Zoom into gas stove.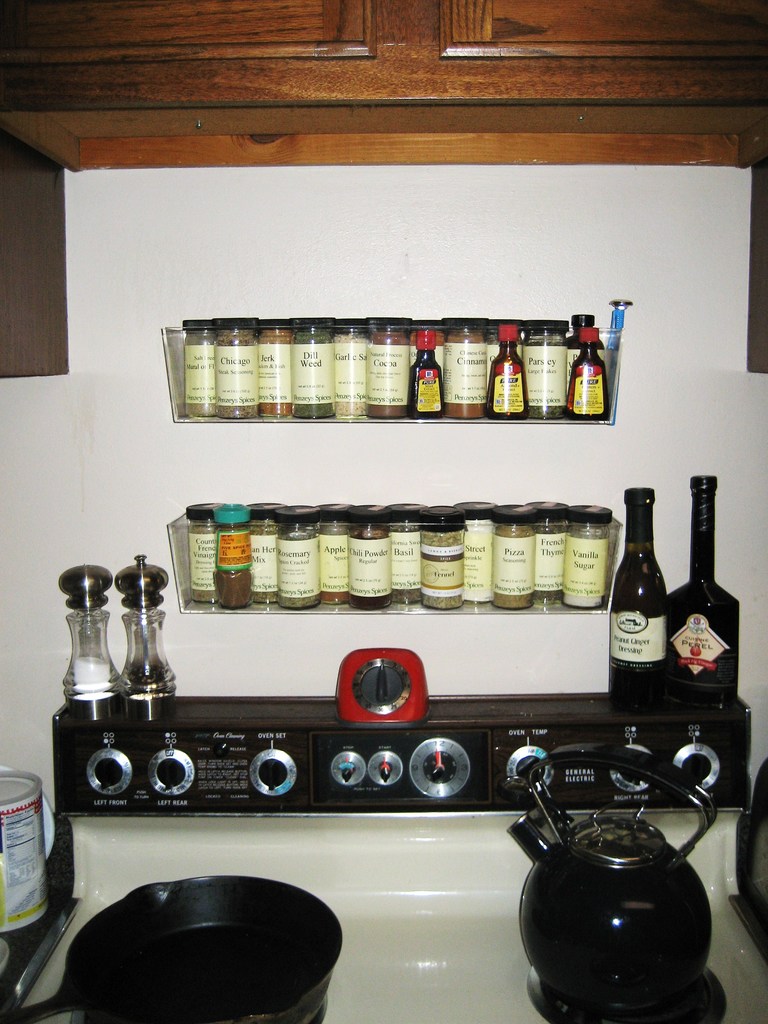
Zoom target: [x1=23, y1=893, x2=767, y2=1023].
